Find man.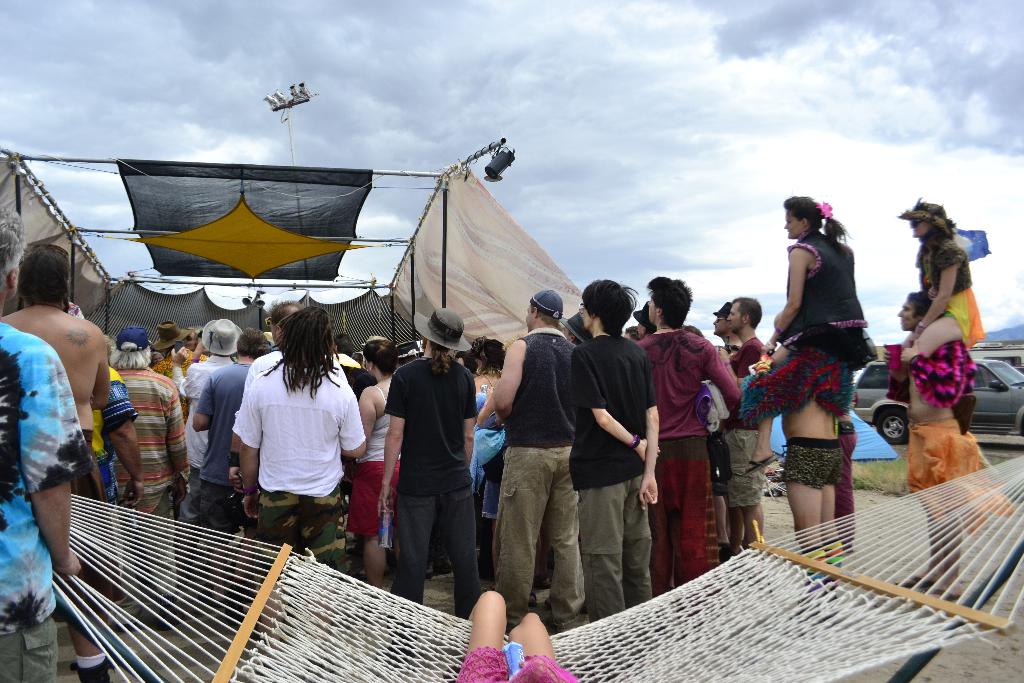
[left=371, top=311, right=489, bottom=614].
